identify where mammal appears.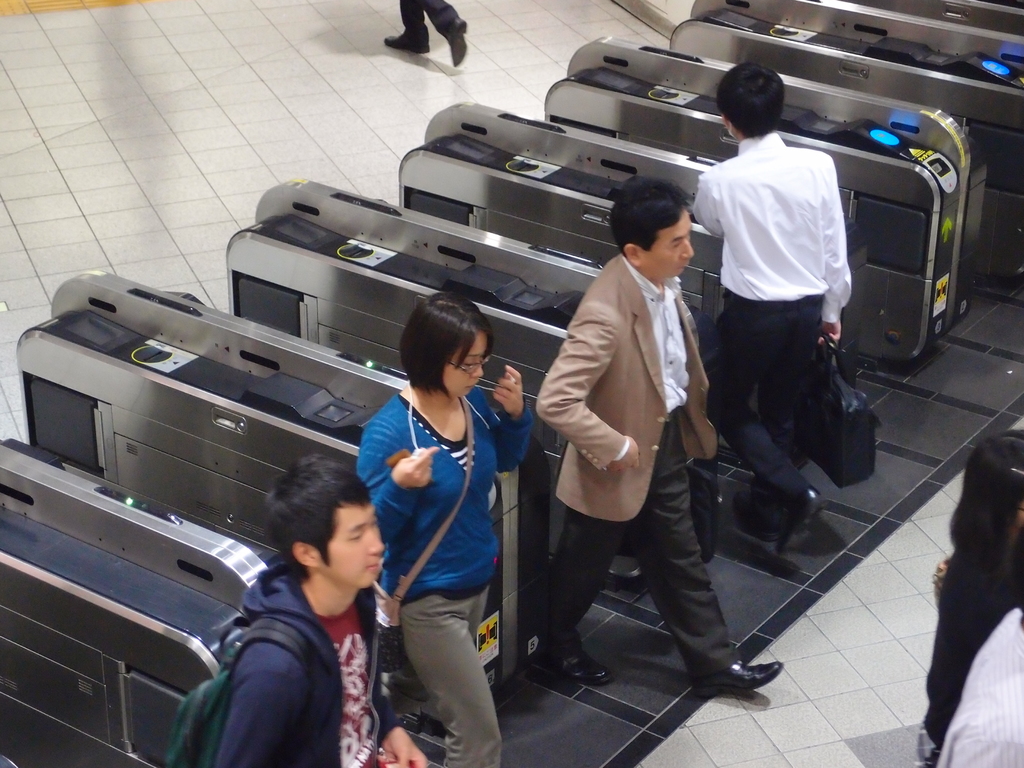
Appears at 211:447:428:767.
